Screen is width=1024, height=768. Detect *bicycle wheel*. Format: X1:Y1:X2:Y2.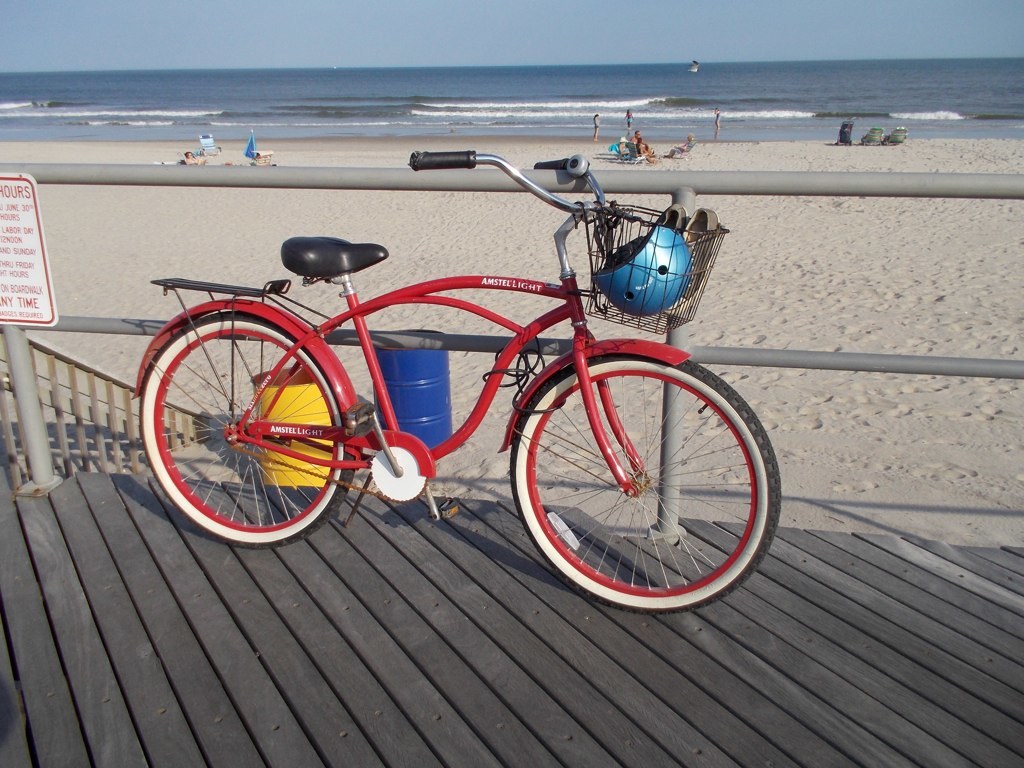
133:313:359:553.
